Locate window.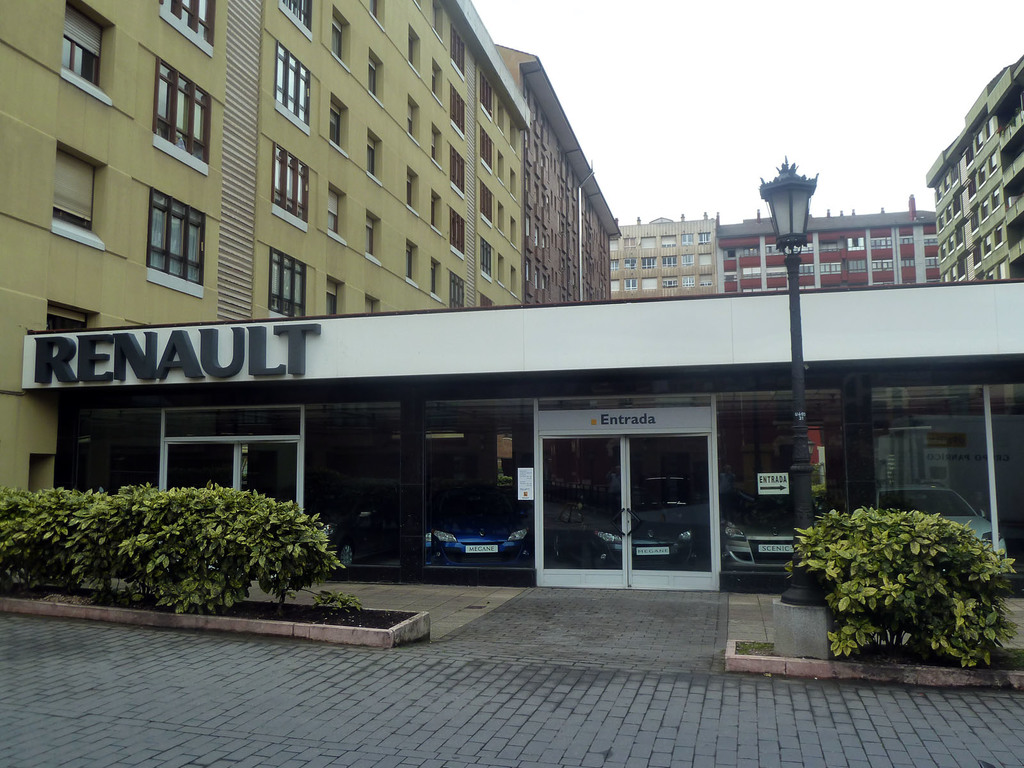
Bounding box: crop(639, 258, 656, 272).
